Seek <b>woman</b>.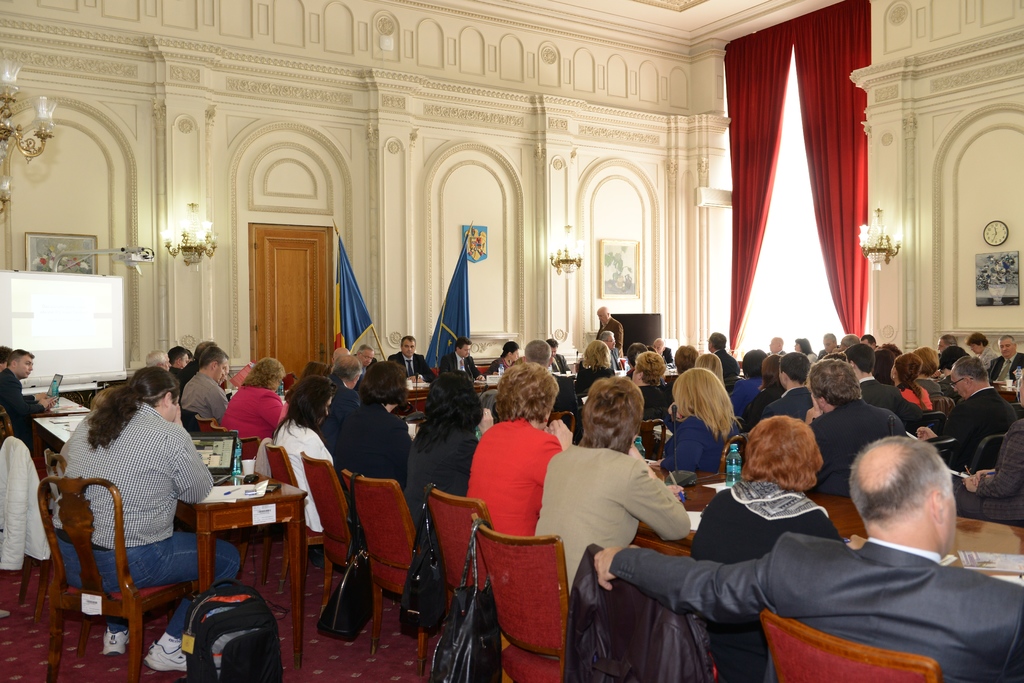
(x1=792, y1=337, x2=820, y2=363).
